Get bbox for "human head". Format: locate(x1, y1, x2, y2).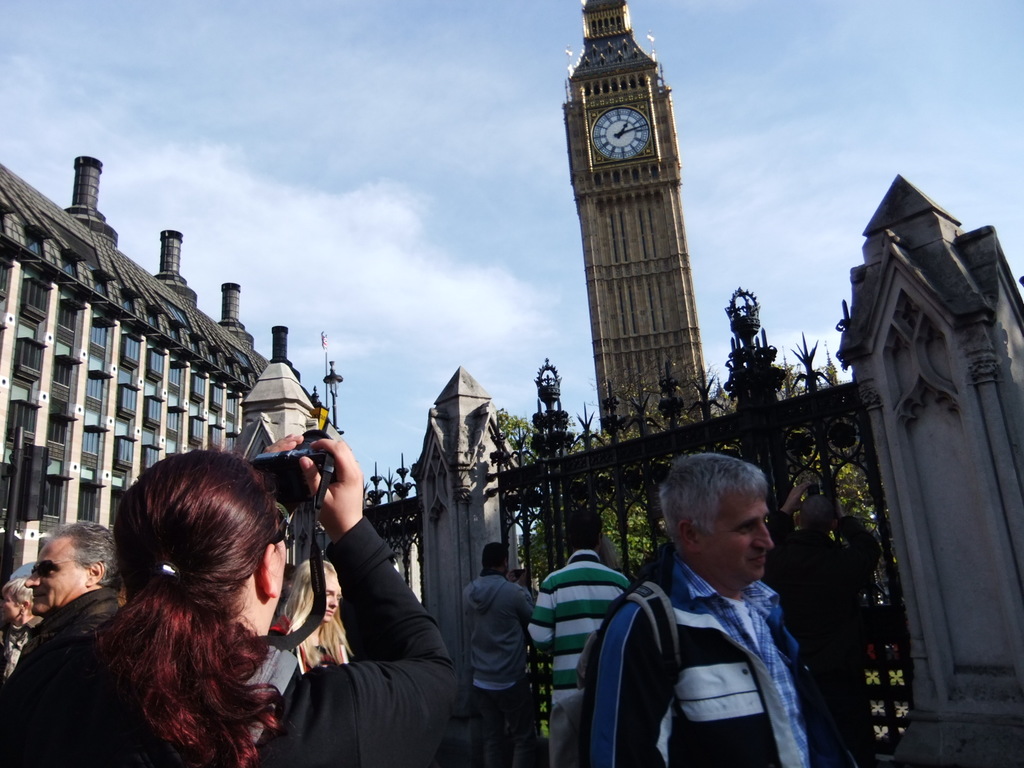
locate(285, 559, 335, 621).
